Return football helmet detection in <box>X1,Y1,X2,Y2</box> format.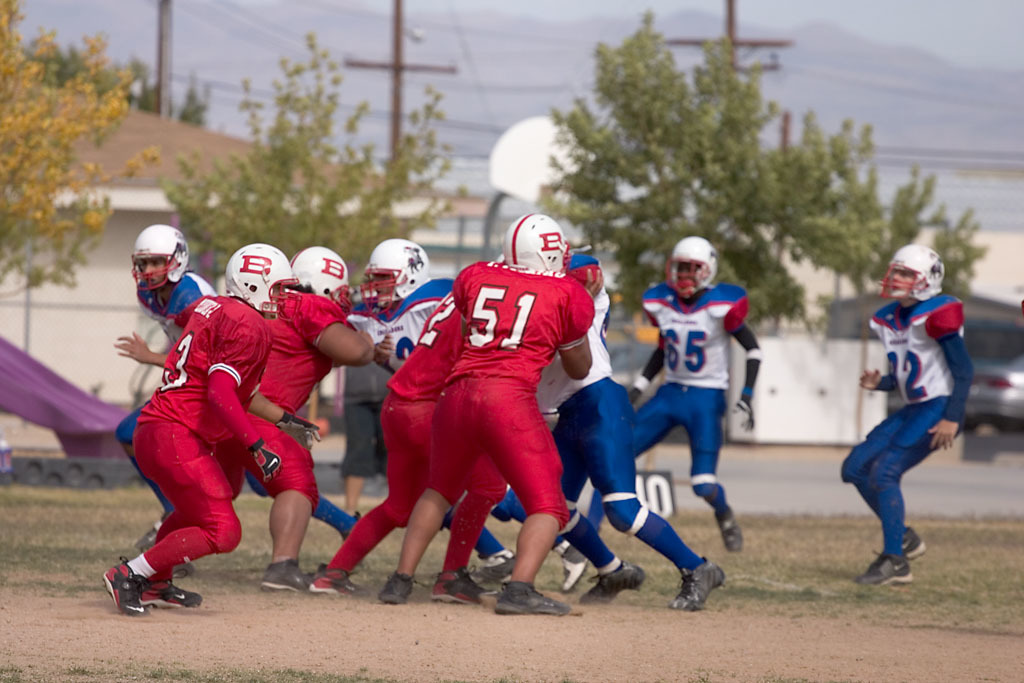
<box>498,214,577,280</box>.
